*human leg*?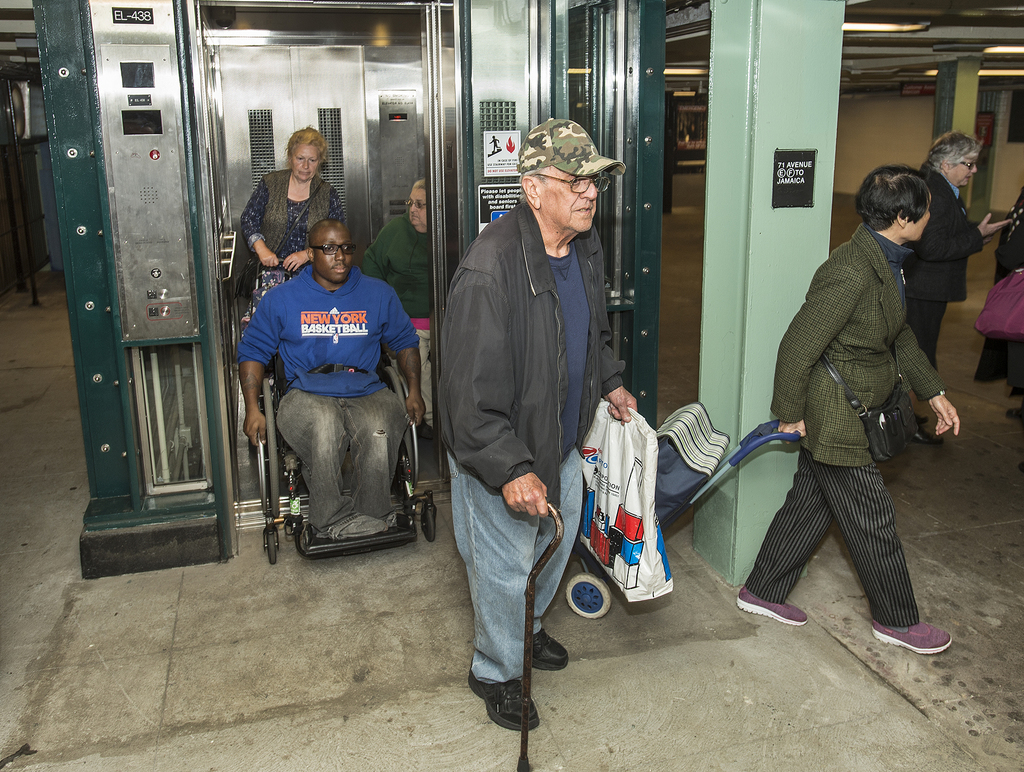
box=[453, 452, 587, 730]
